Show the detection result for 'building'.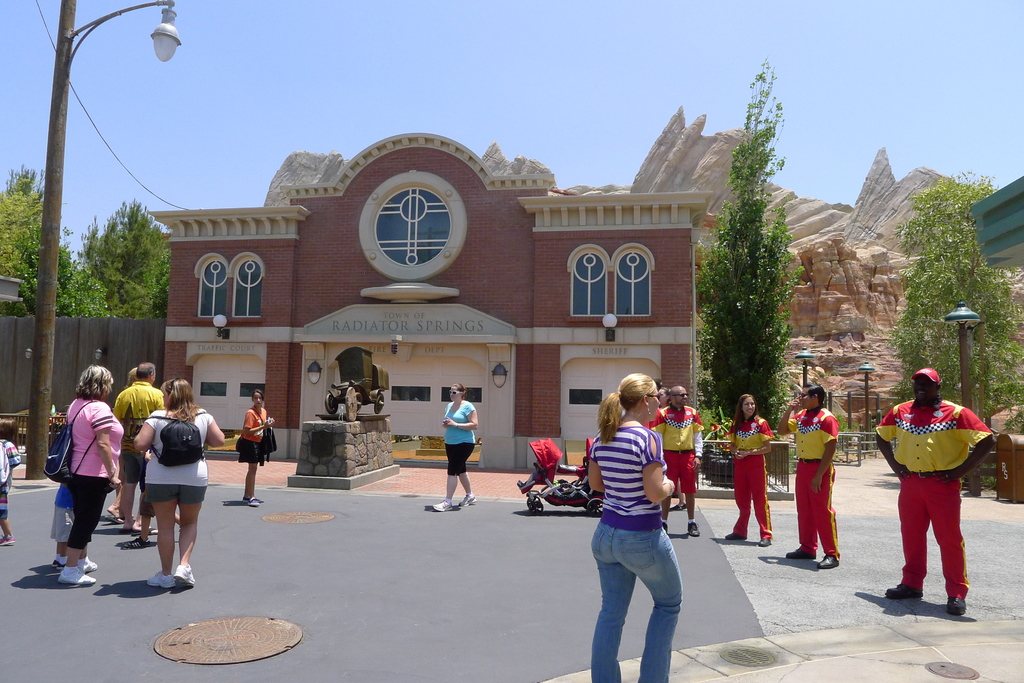
bbox=(144, 129, 705, 463).
